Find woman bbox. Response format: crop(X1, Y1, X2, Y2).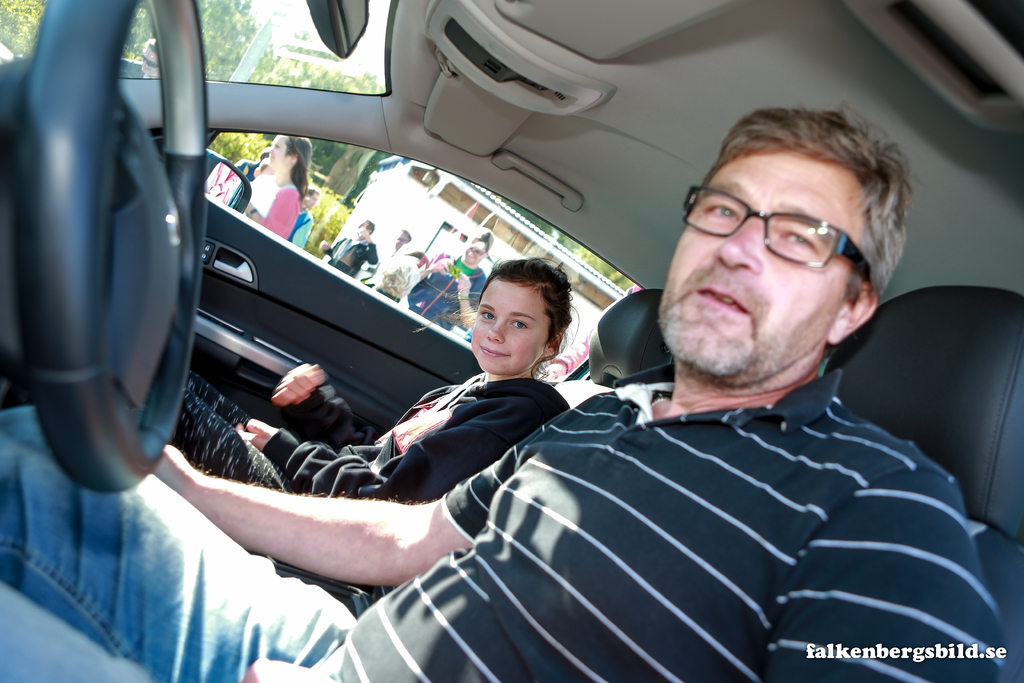
crop(394, 226, 497, 328).
